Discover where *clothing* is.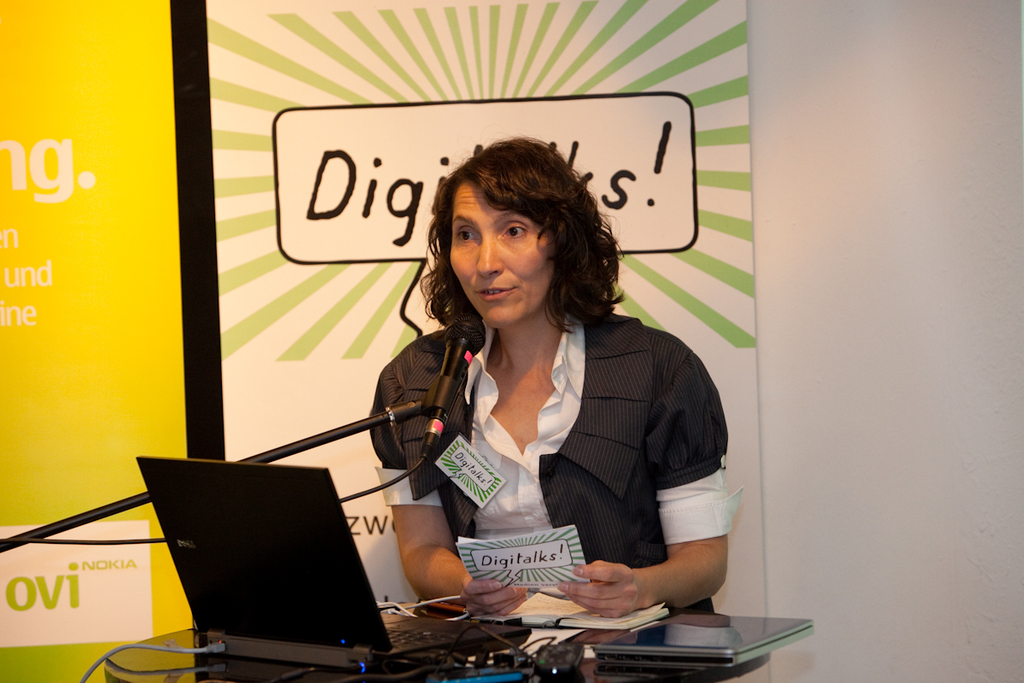
Discovered at {"left": 363, "top": 277, "right": 724, "bottom": 631}.
